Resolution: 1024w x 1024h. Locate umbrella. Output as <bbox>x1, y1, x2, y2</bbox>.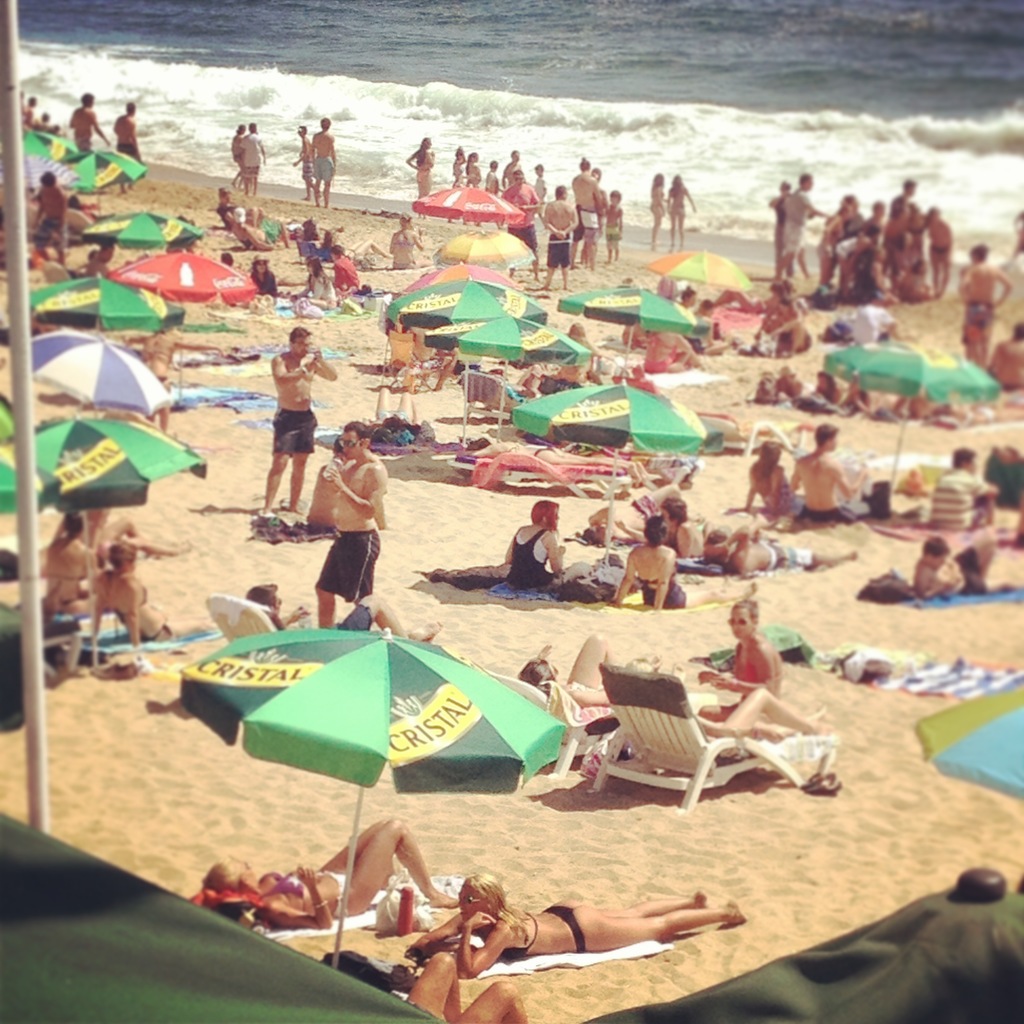
<bbox>825, 341, 1005, 487</bbox>.
